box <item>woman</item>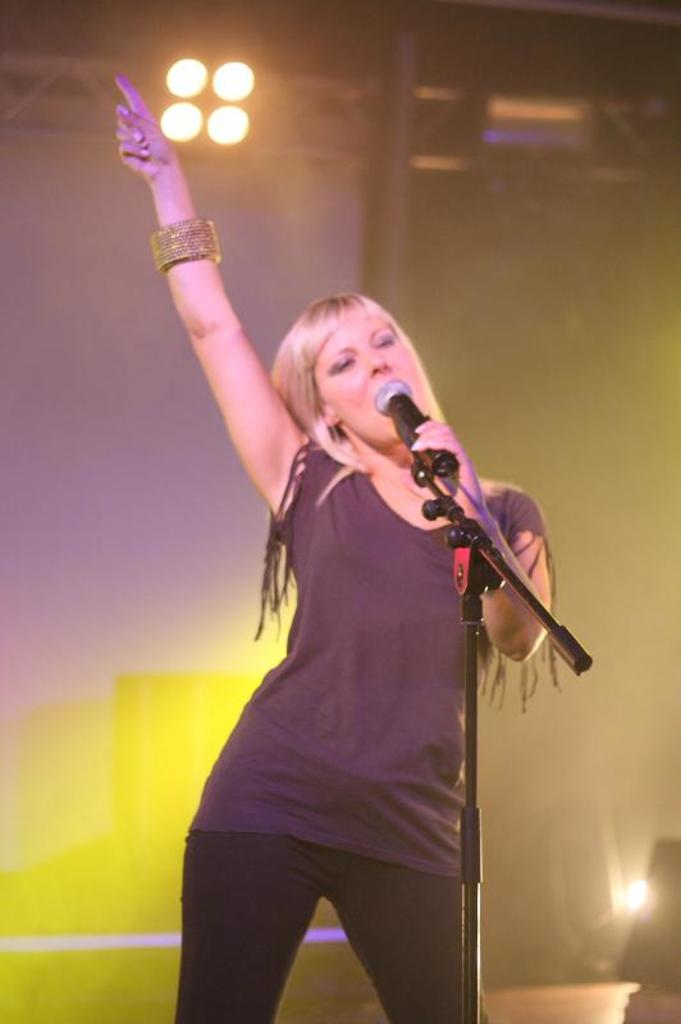
[x1=110, y1=73, x2=558, y2=1023]
